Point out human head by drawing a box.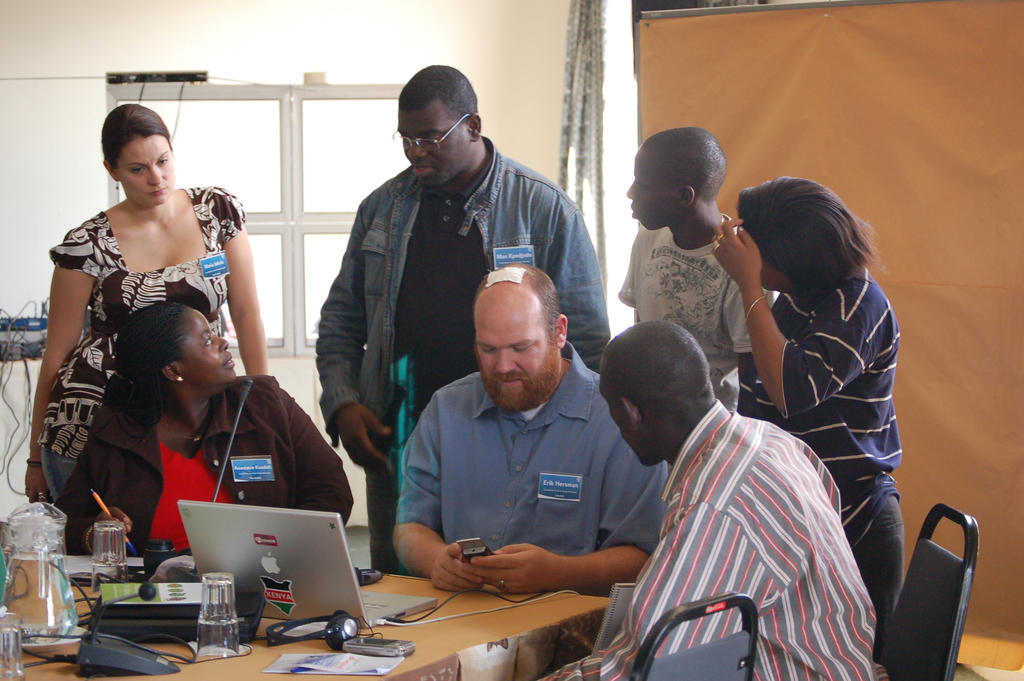
115/302/237/387.
